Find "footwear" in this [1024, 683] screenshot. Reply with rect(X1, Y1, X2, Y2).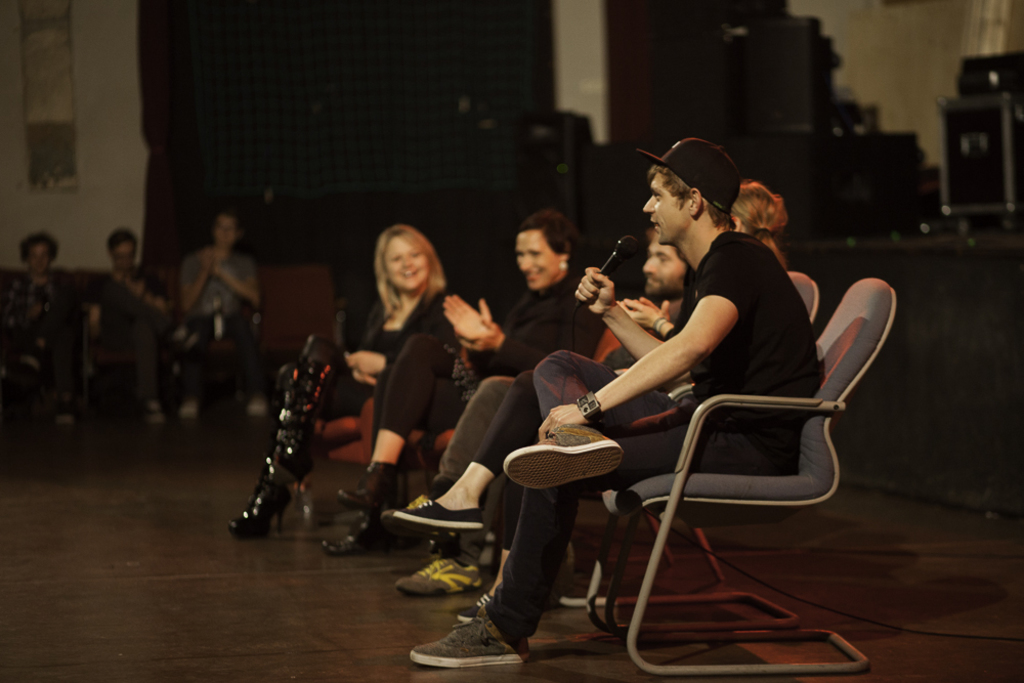
rect(233, 459, 281, 529).
